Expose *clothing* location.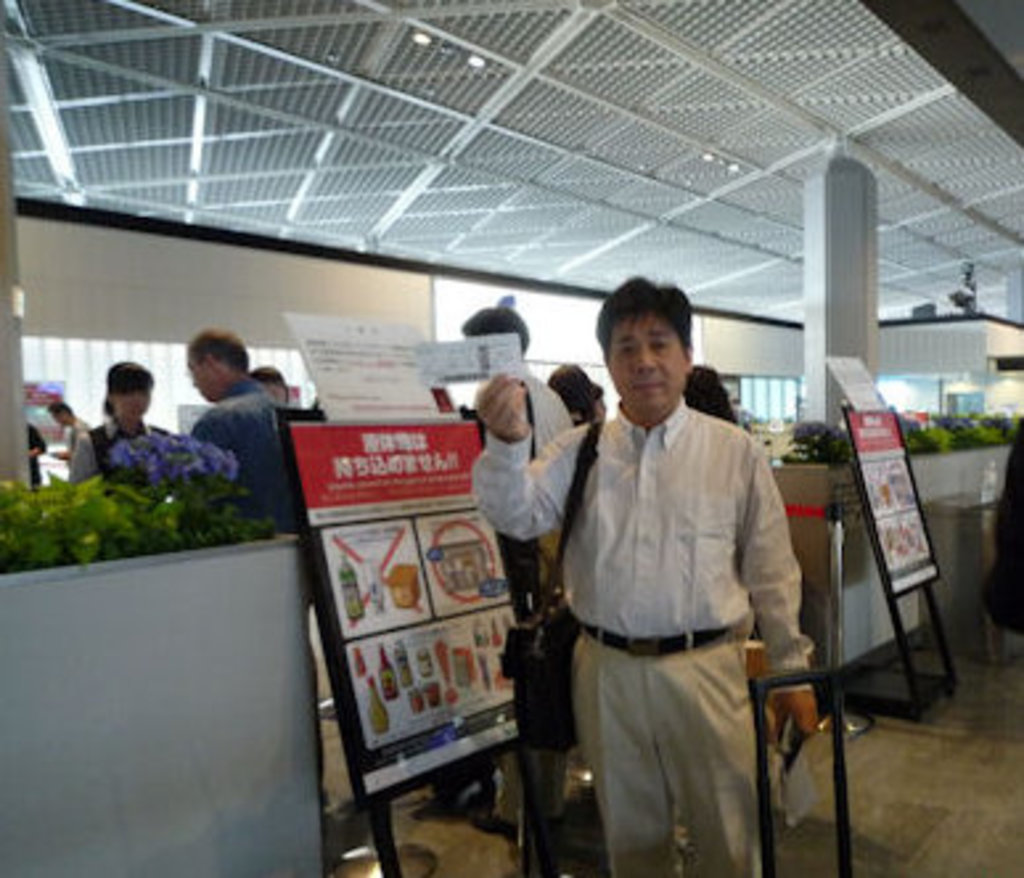
Exposed at pyautogui.locateOnScreen(463, 389, 810, 875).
